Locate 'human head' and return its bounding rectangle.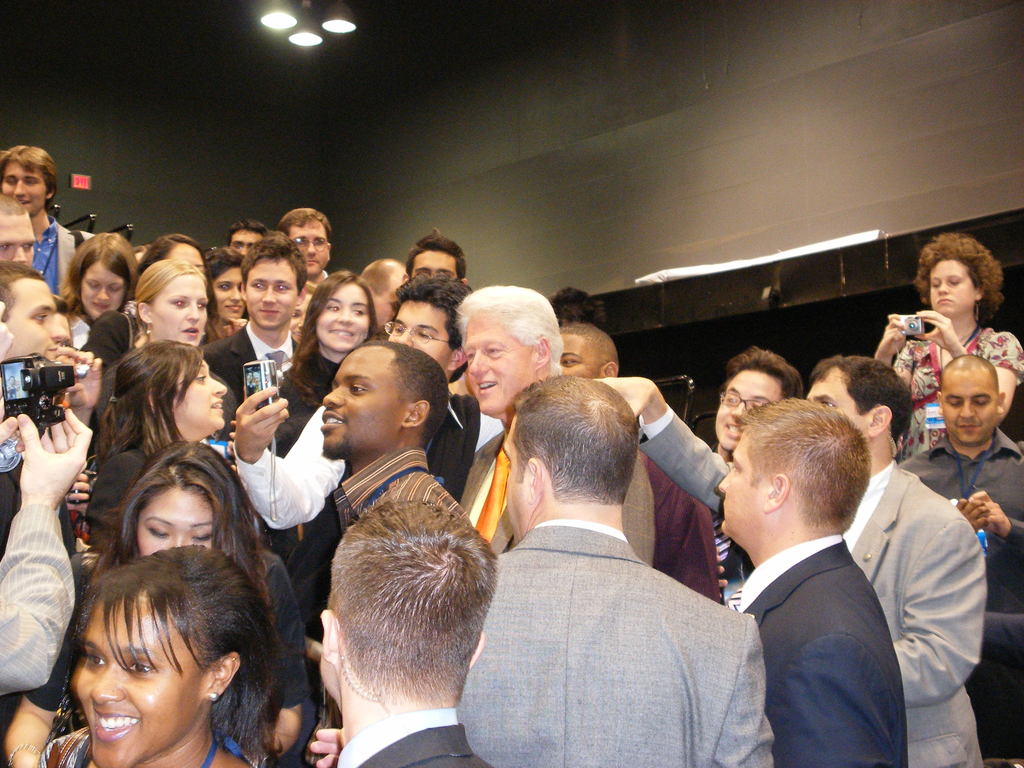
272:208:333:281.
